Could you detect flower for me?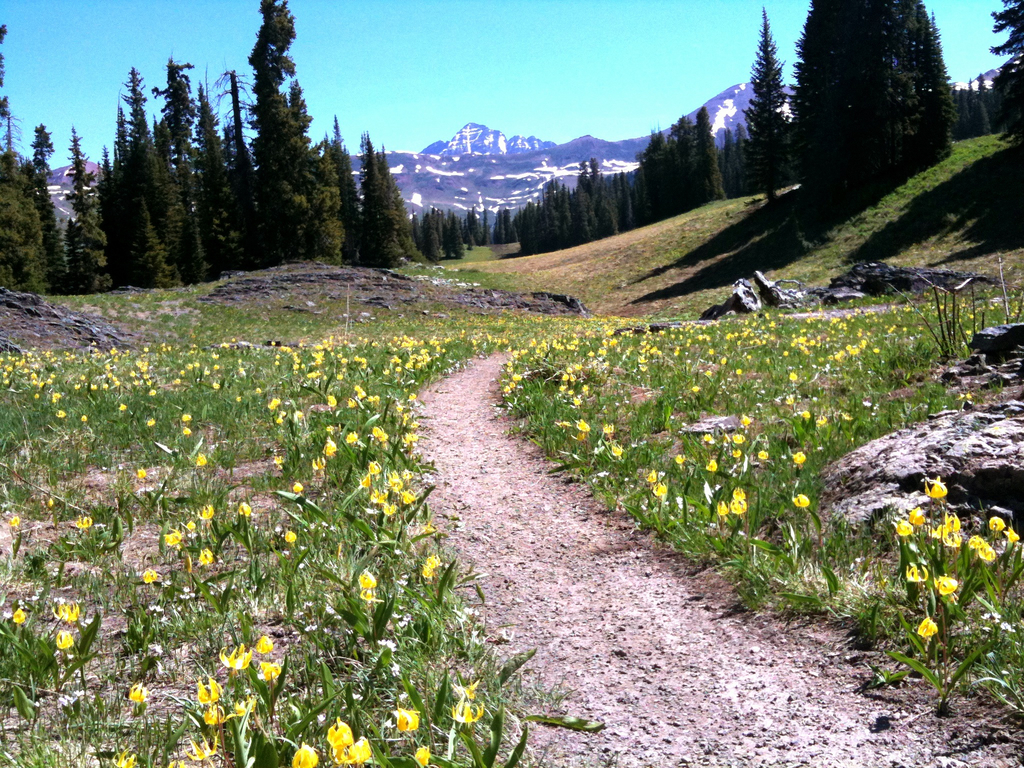
Detection result: bbox=[791, 492, 812, 509].
